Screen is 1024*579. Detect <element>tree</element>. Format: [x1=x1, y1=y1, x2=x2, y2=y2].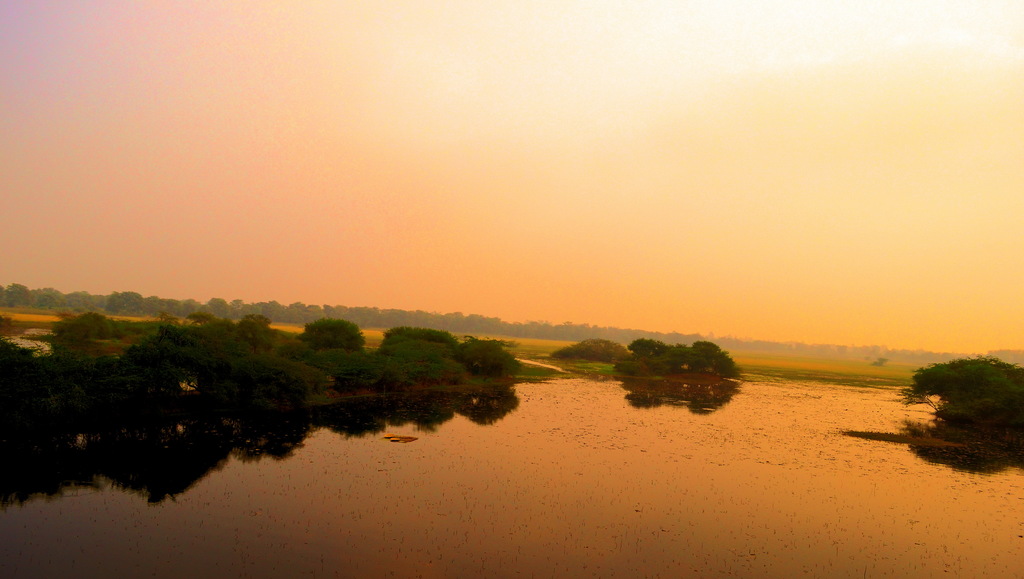
[x1=550, y1=337, x2=637, y2=366].
